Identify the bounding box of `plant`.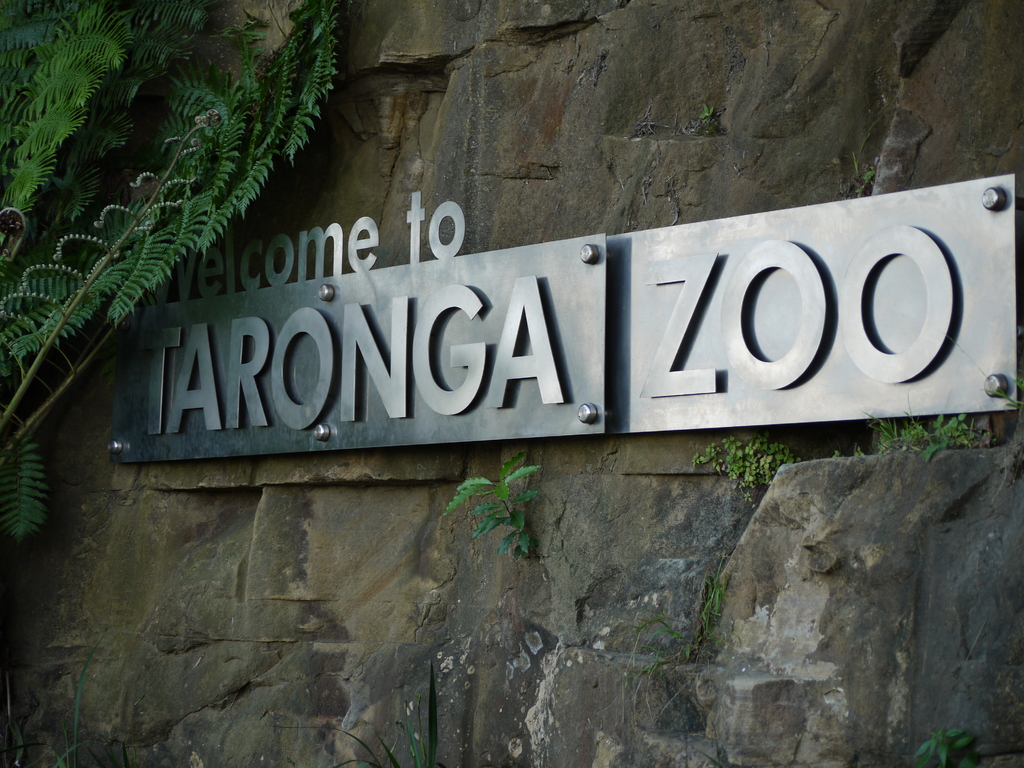
box=[696, 424, 804, 508].
